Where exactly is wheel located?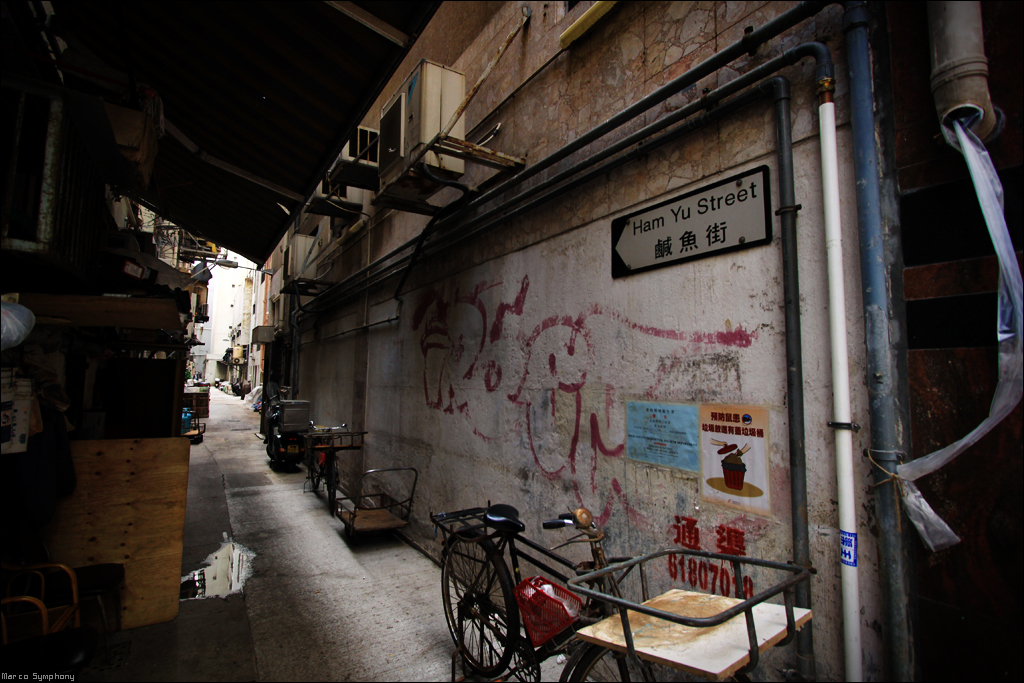
Its bounding box is crop(327, 480, 336, 520).
